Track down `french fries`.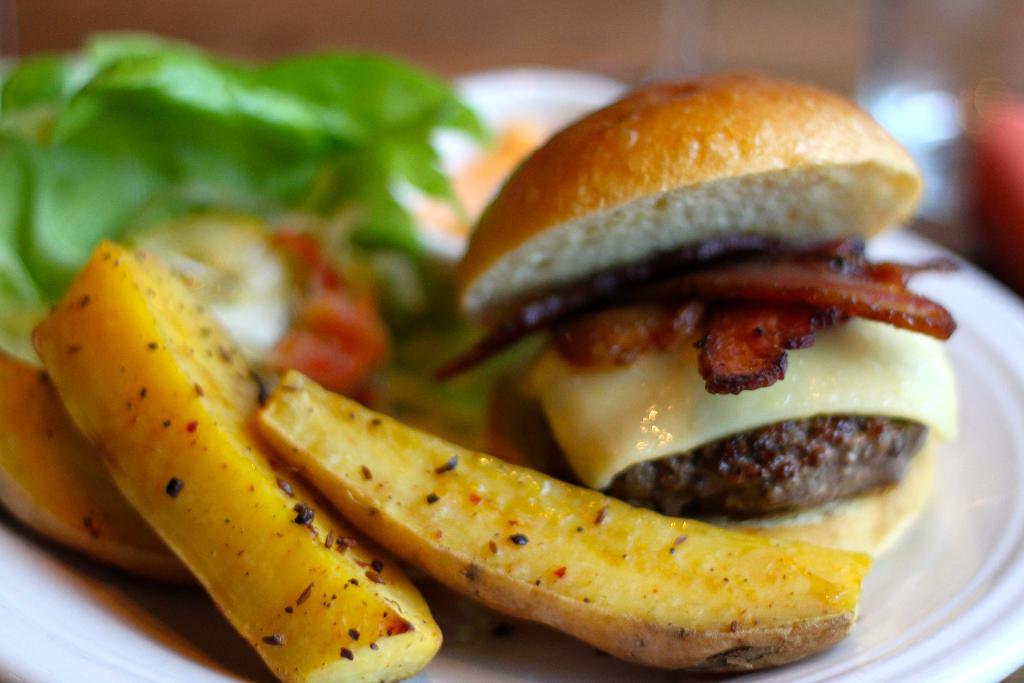
Tracked to locate(1, 202, 429, 667).
